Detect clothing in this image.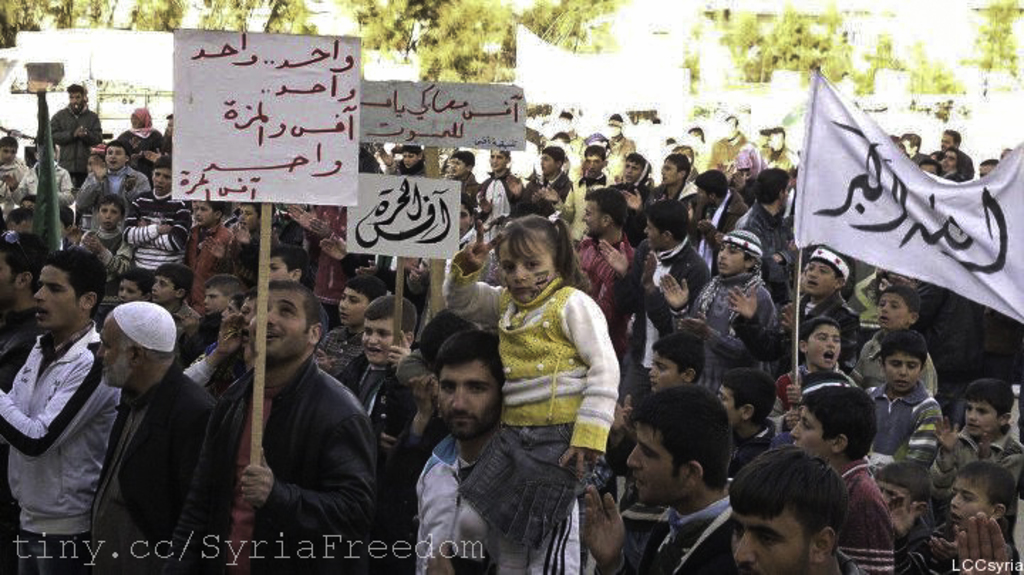
Detection: bbox(375, 399, 465, 574).
